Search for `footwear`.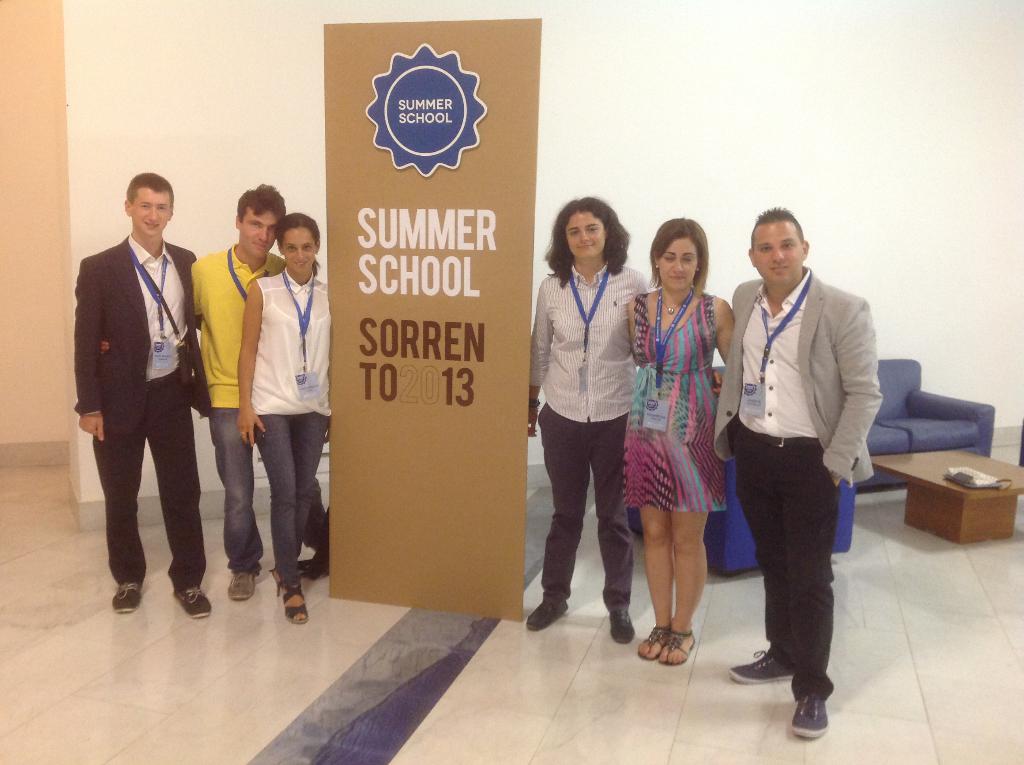
Found at bbox=[655, 632, 694, 666].
